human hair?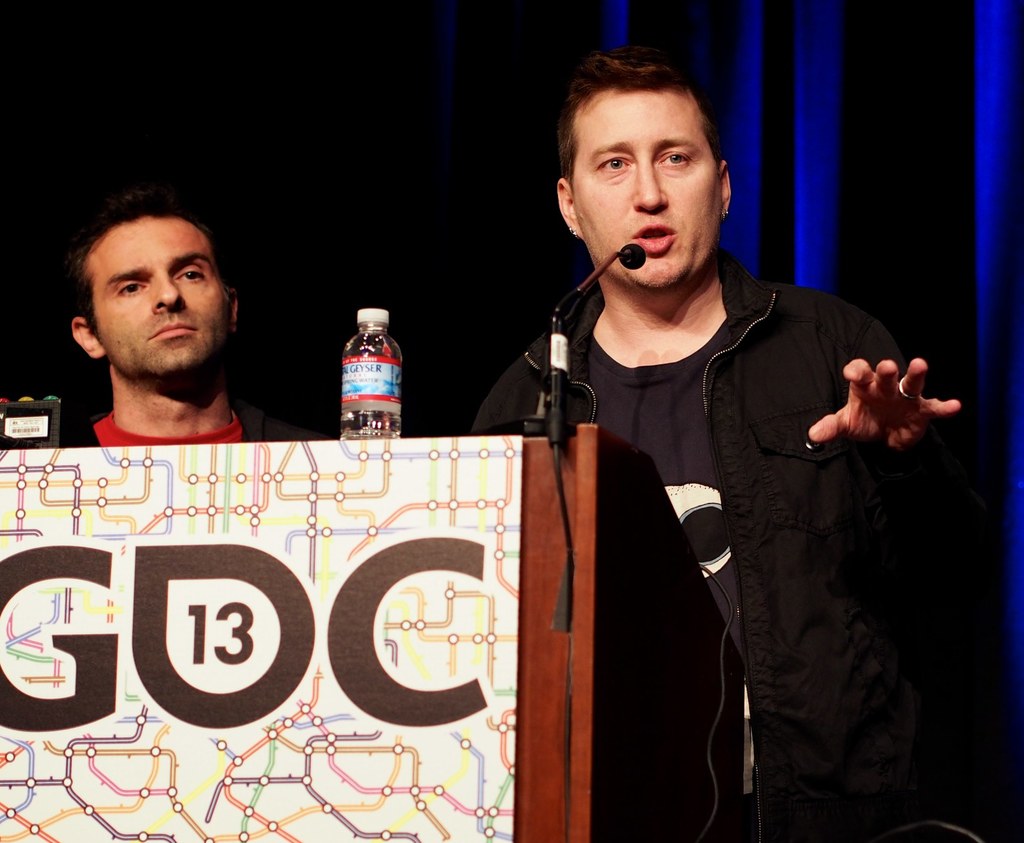
68,196,229,340
